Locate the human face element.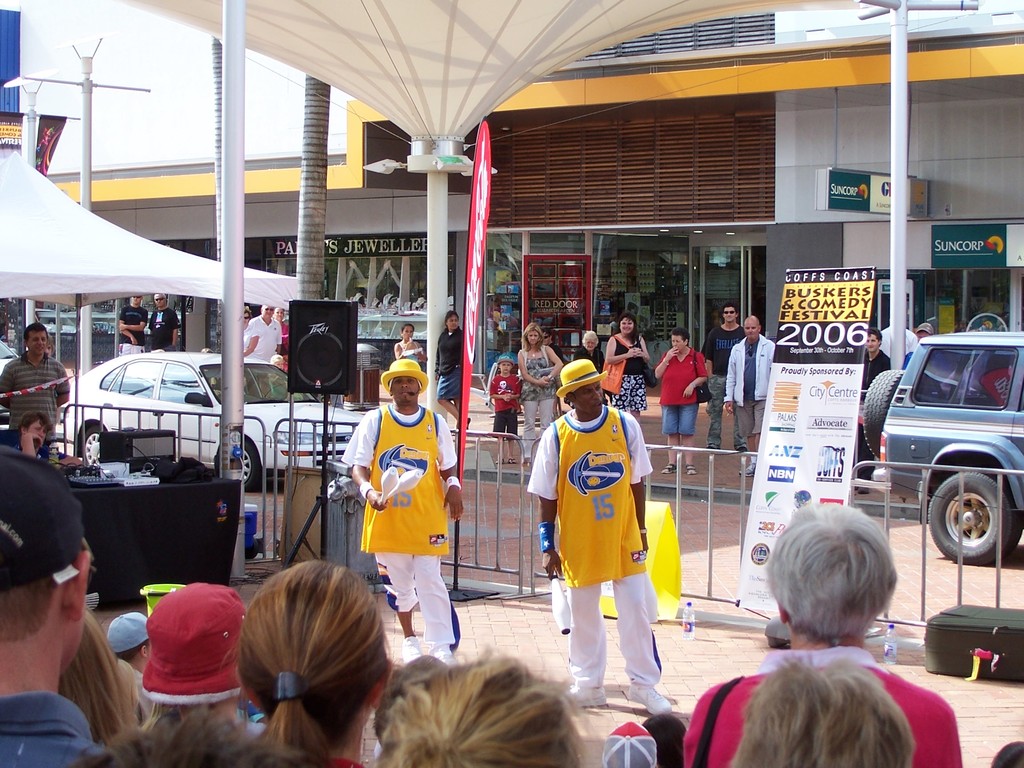
Element bbox: bbox=(24, 422, 44, 438).
